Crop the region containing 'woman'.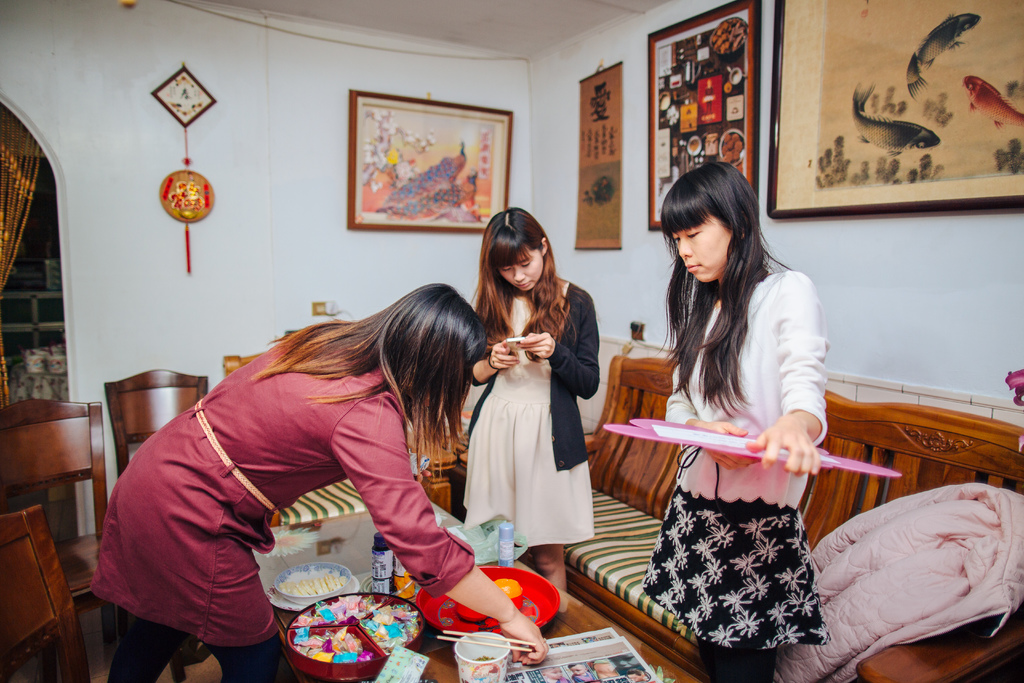
Crop region: [x1=471, y1=209, x2=600, y2=605].
